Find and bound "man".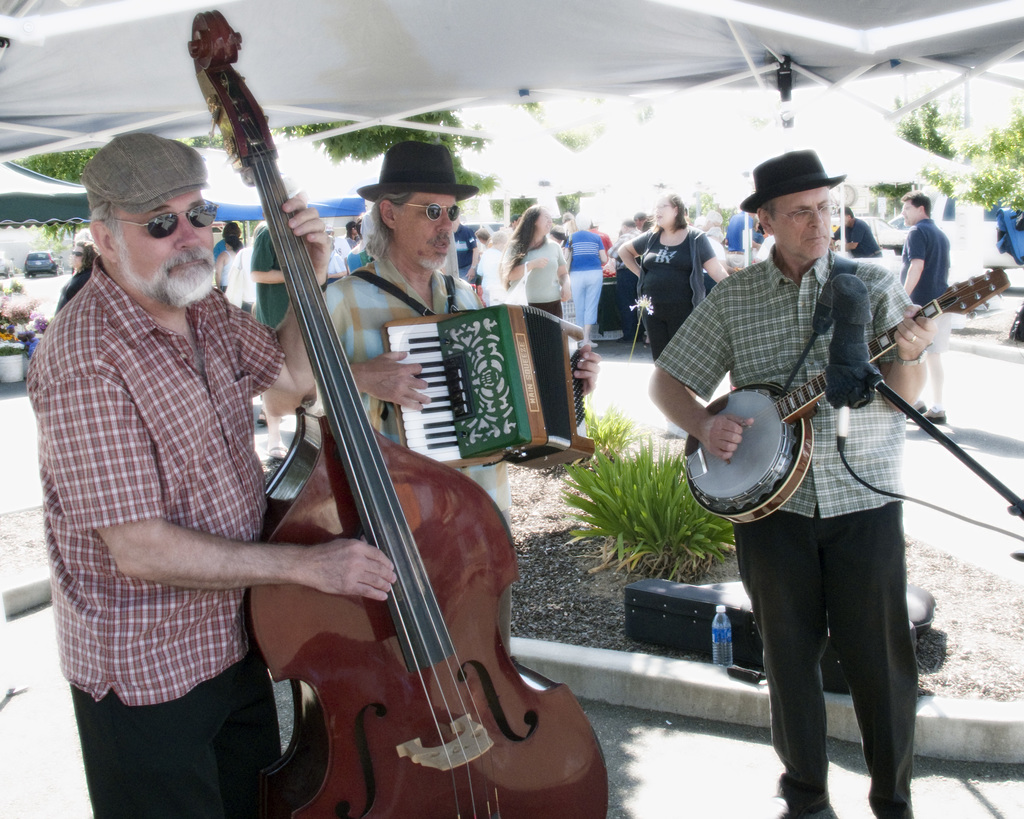
Bound: x1=300 y1=138 x2=600 y2=671.
